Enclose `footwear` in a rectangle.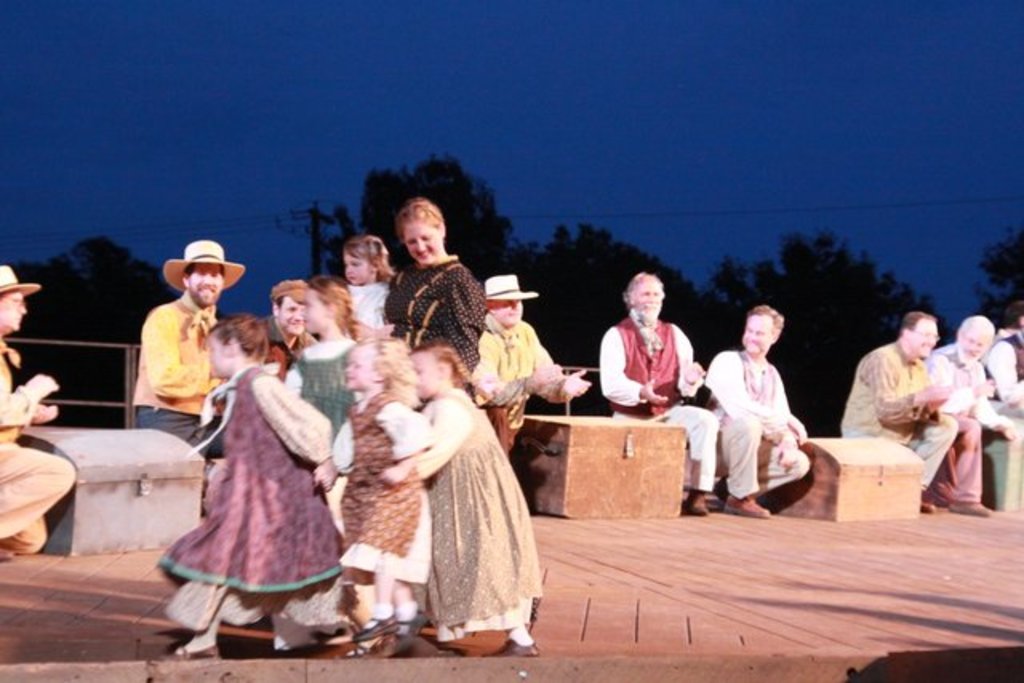
(left=944, top=501, right=995, bottom=518).
